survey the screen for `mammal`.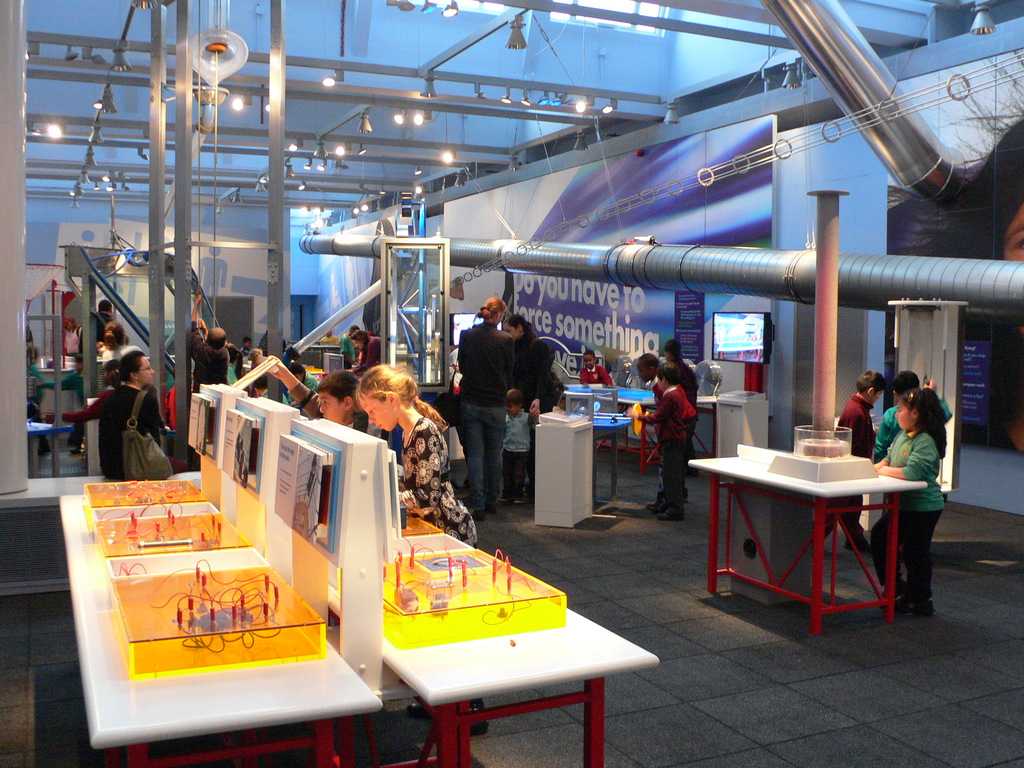
Survey found: l=289, t=361, r=316, b=412.
